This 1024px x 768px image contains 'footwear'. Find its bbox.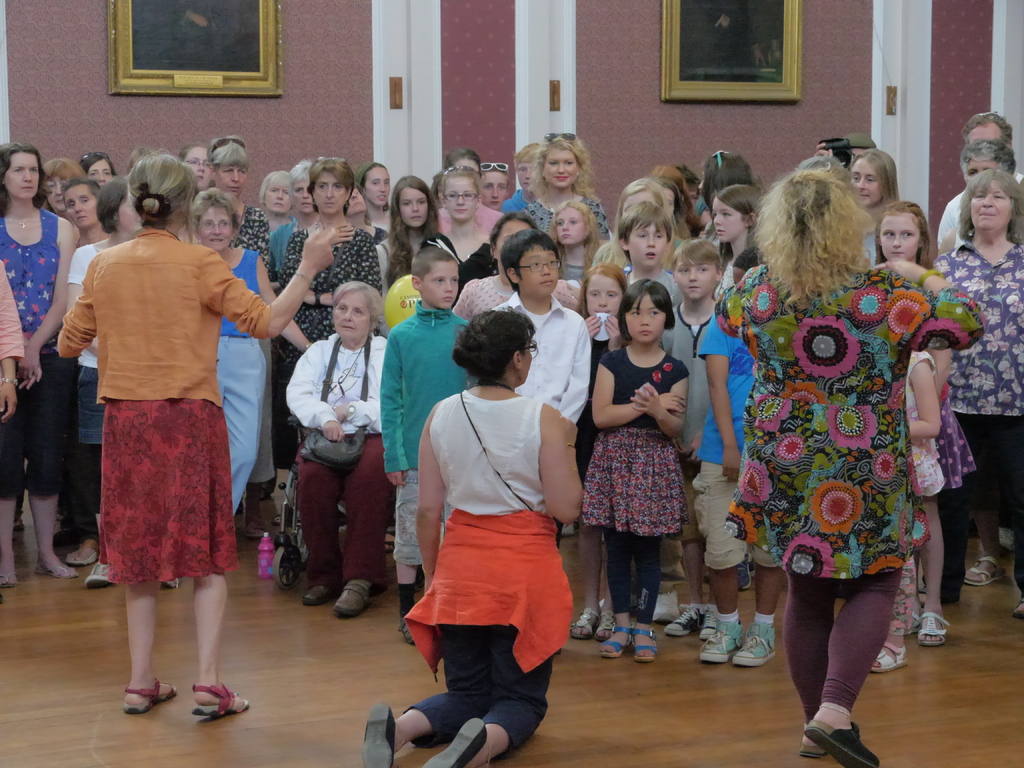
bbox(399, 611, 419, 652).
